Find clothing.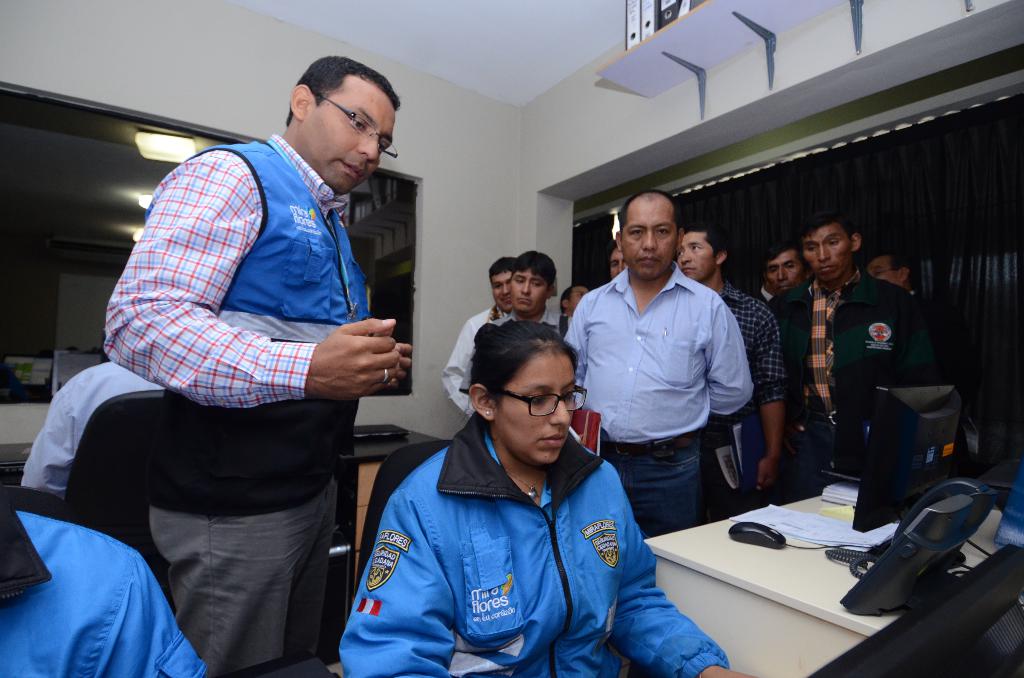
rect(19, 361, 168, 501).
